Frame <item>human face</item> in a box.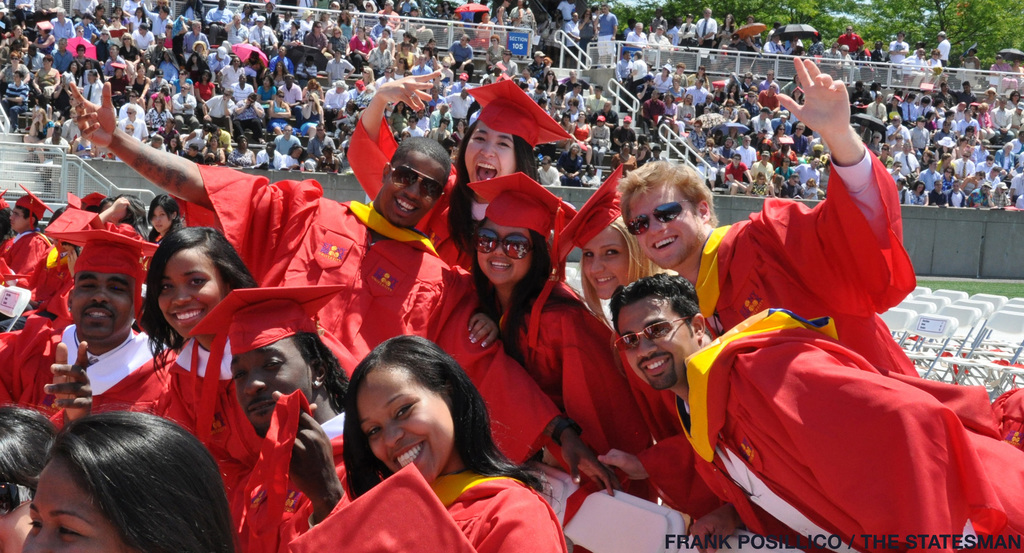
<box>0,479,31,552</box>.
